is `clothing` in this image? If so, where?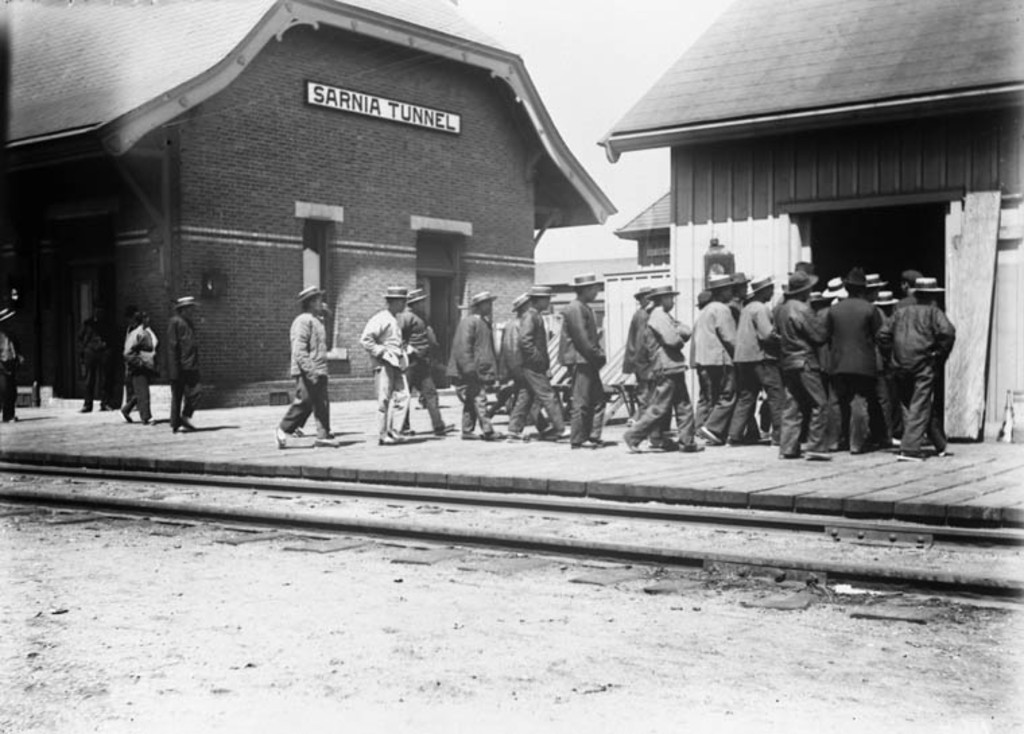
Yes, at [618,315,649,373].
